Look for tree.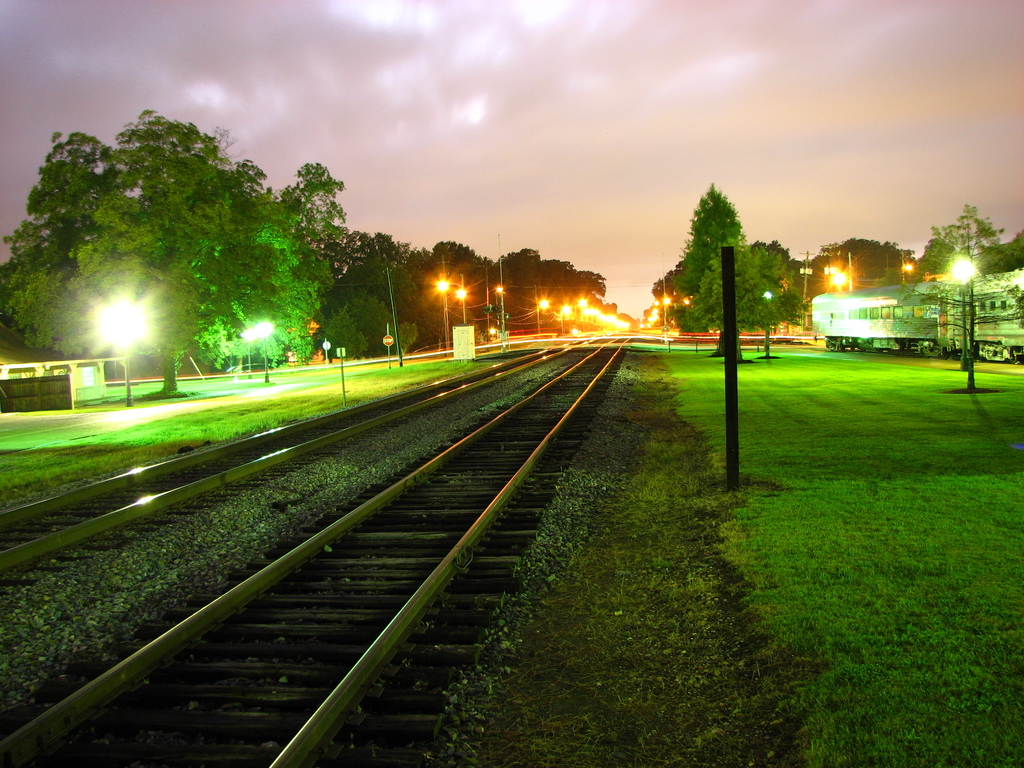
Found: bbox=(299, 159, 380, 348).
